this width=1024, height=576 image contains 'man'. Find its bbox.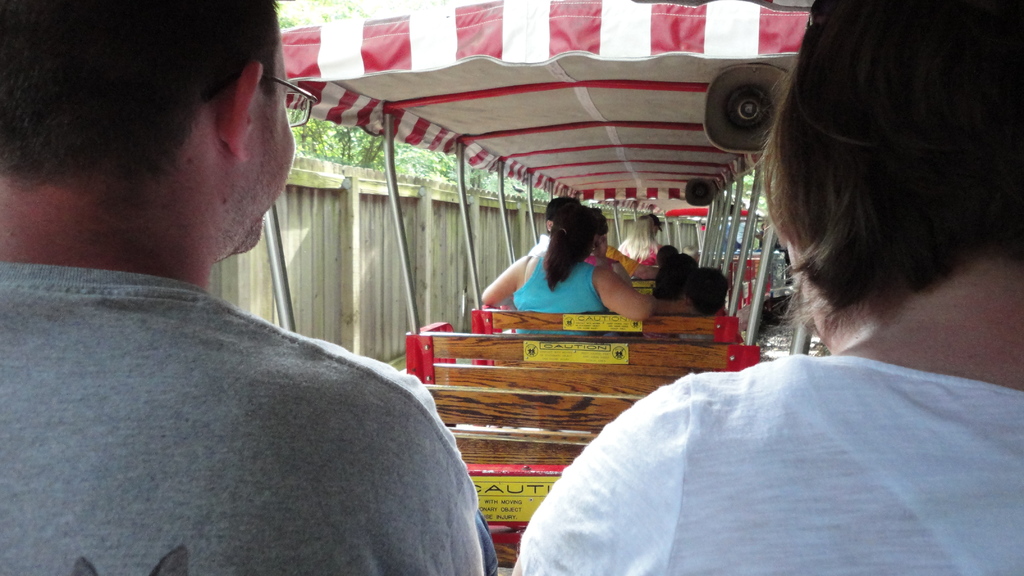
x1=515 y1=0 x2=1023 y2=575.
